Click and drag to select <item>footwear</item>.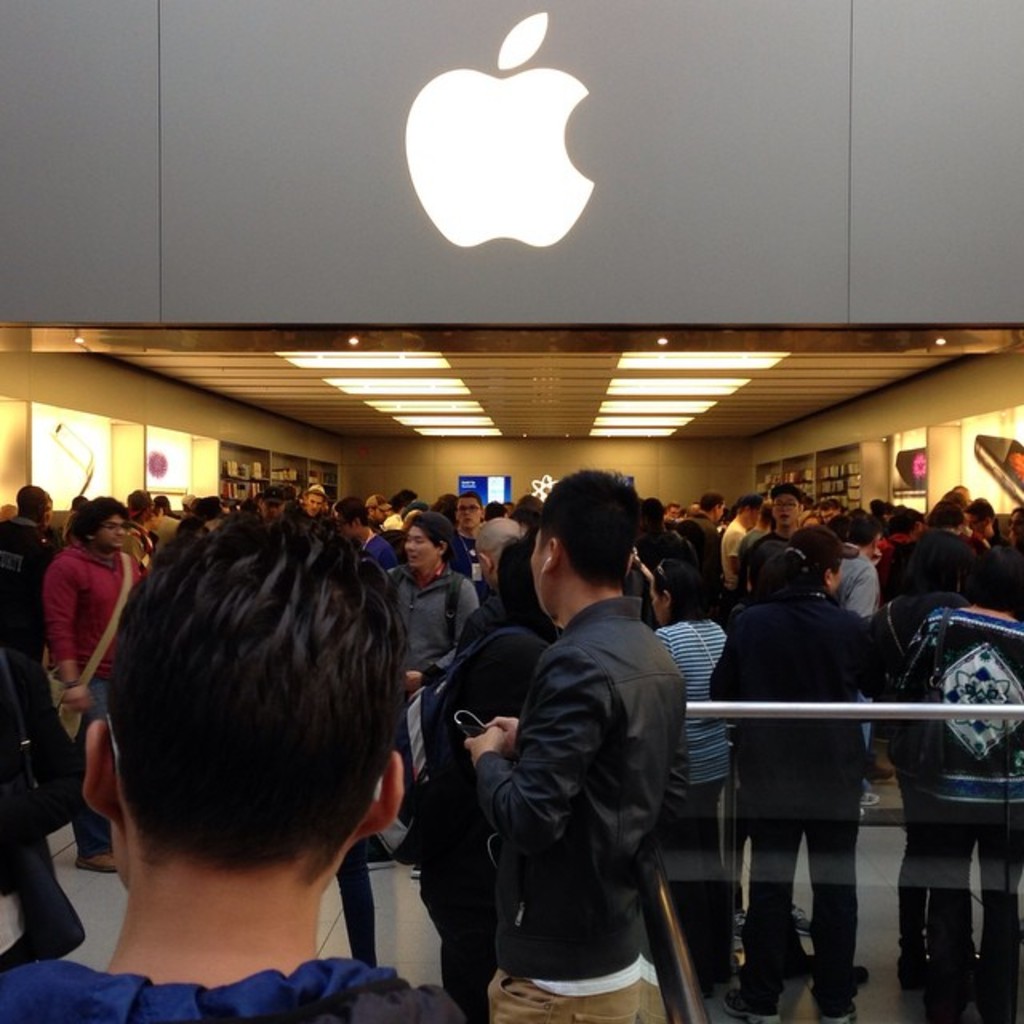
Selection: (859, 792, 882, 808).
